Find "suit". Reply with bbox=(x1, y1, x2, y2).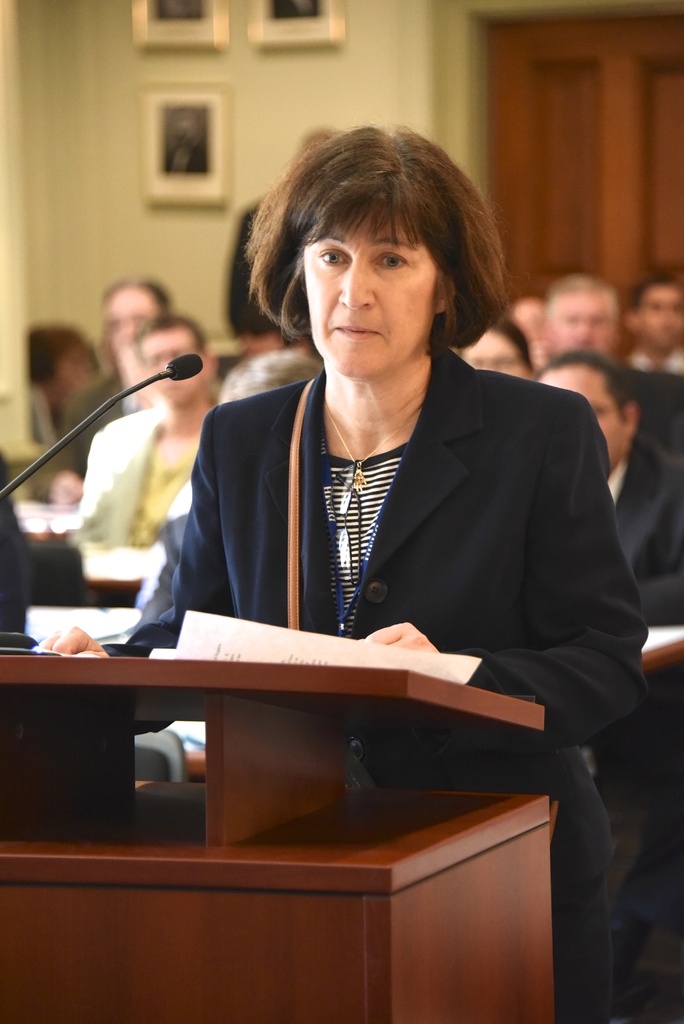
bbox=(609, 431, 683, 624).
